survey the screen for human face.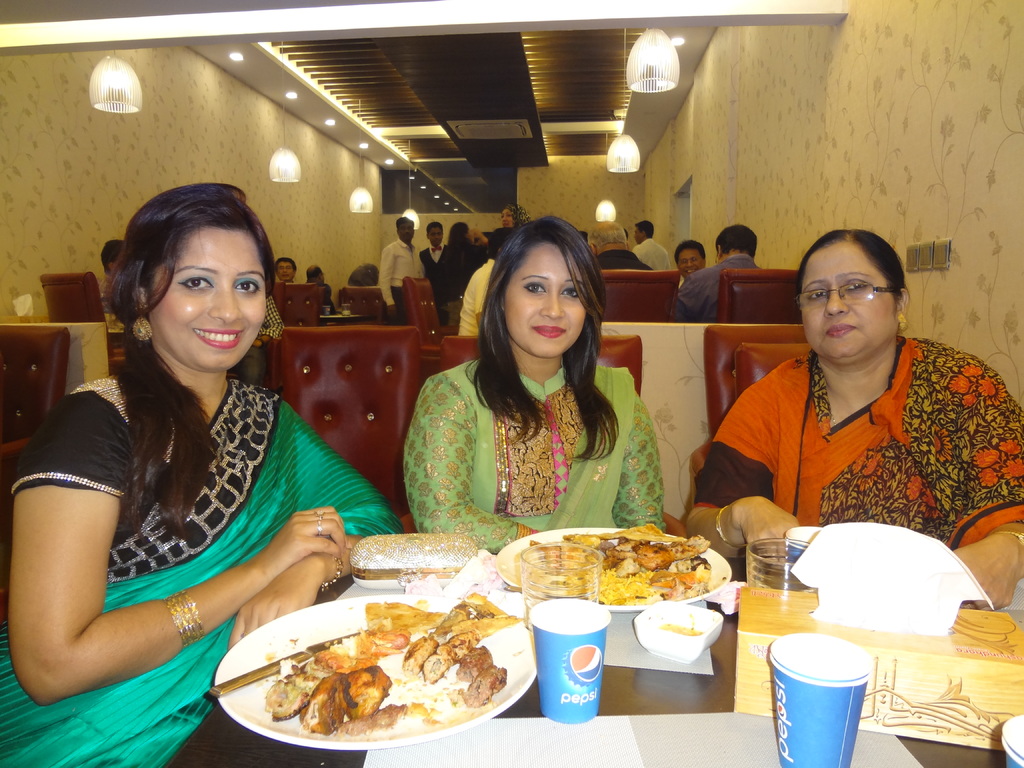
Survey found: 493/241/584/356.
